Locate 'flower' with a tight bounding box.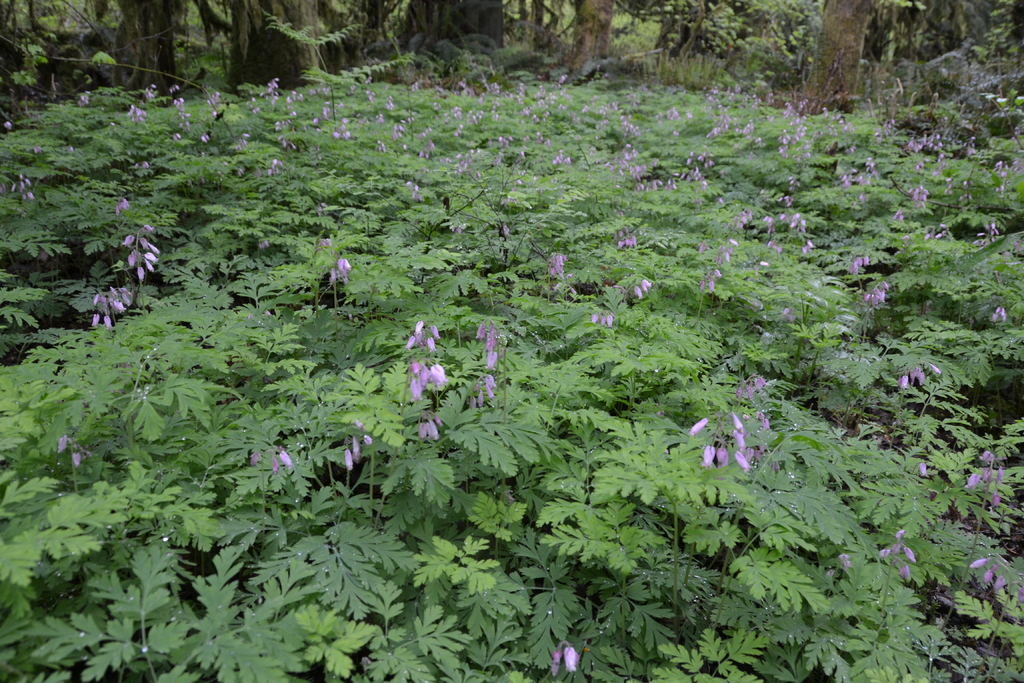
x1=17, y1=183, x2=22, y2=192.
